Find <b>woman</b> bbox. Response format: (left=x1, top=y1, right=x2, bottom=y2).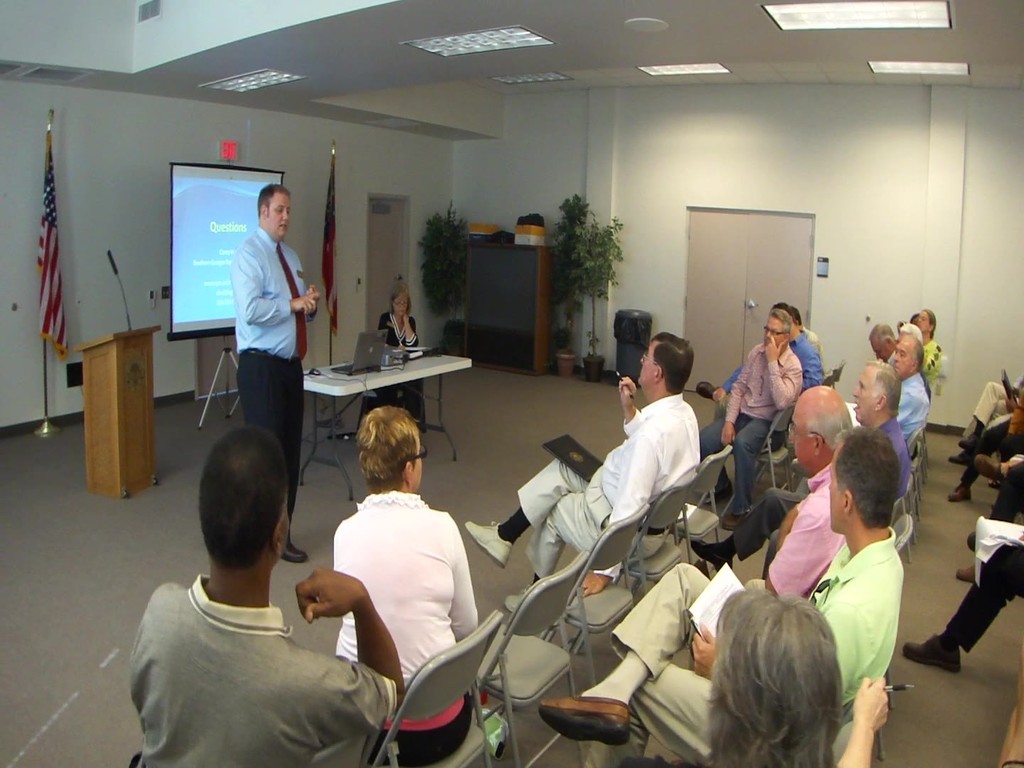
(left=331, top=404, right=479, bottom=767).
